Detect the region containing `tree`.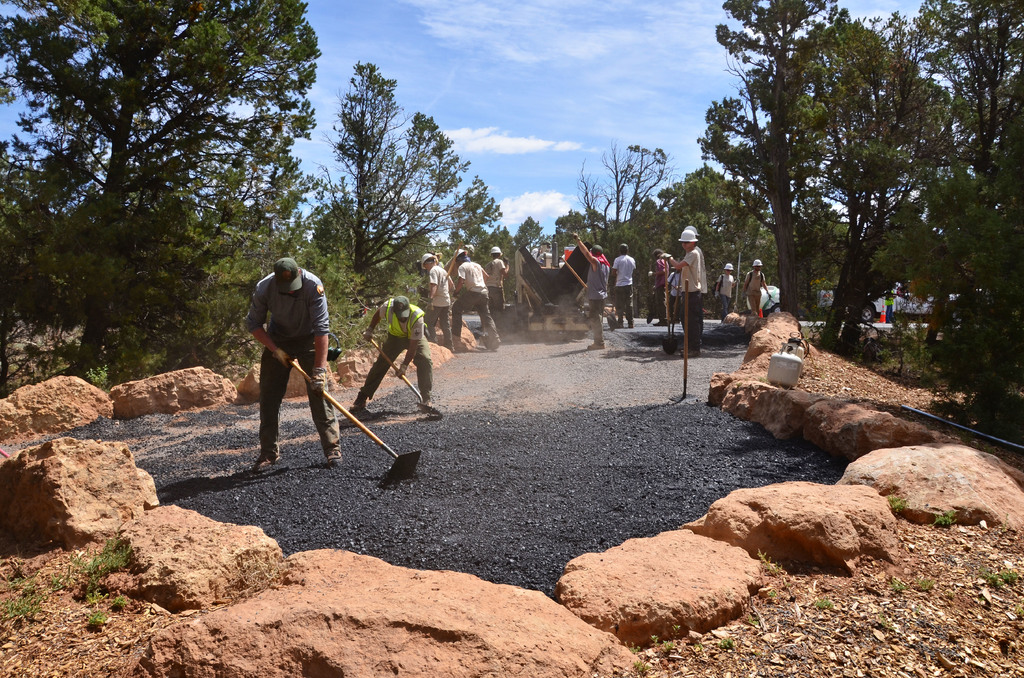
{"x1": 618, "y1": 170, "x2": 780, "y2": 321}.
